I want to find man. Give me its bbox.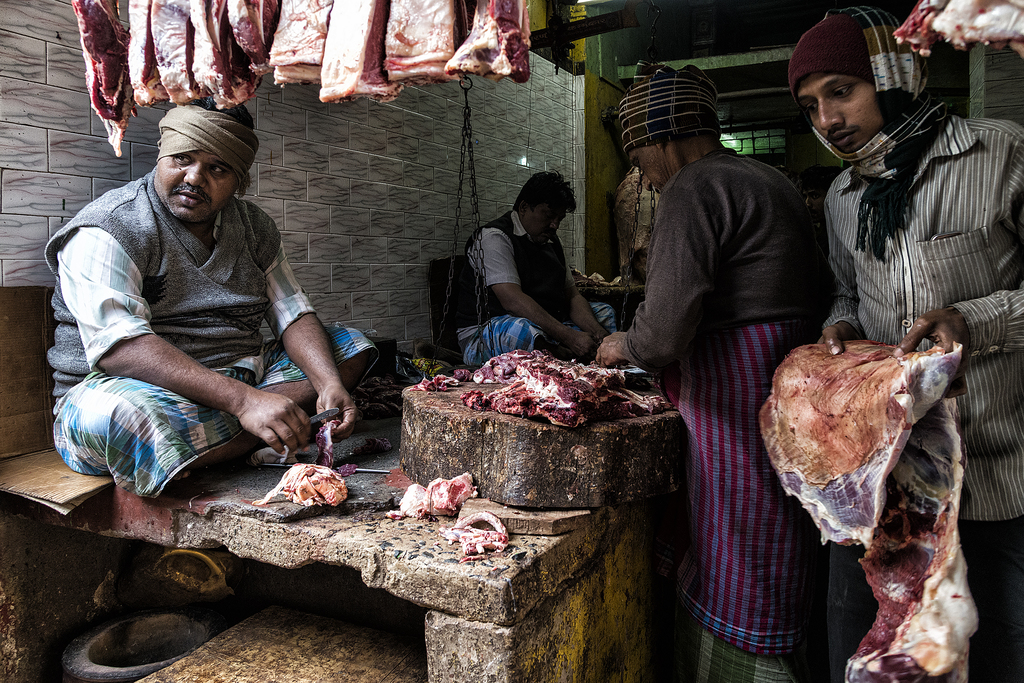
<region>763, 13, 1023, 682</region>.
